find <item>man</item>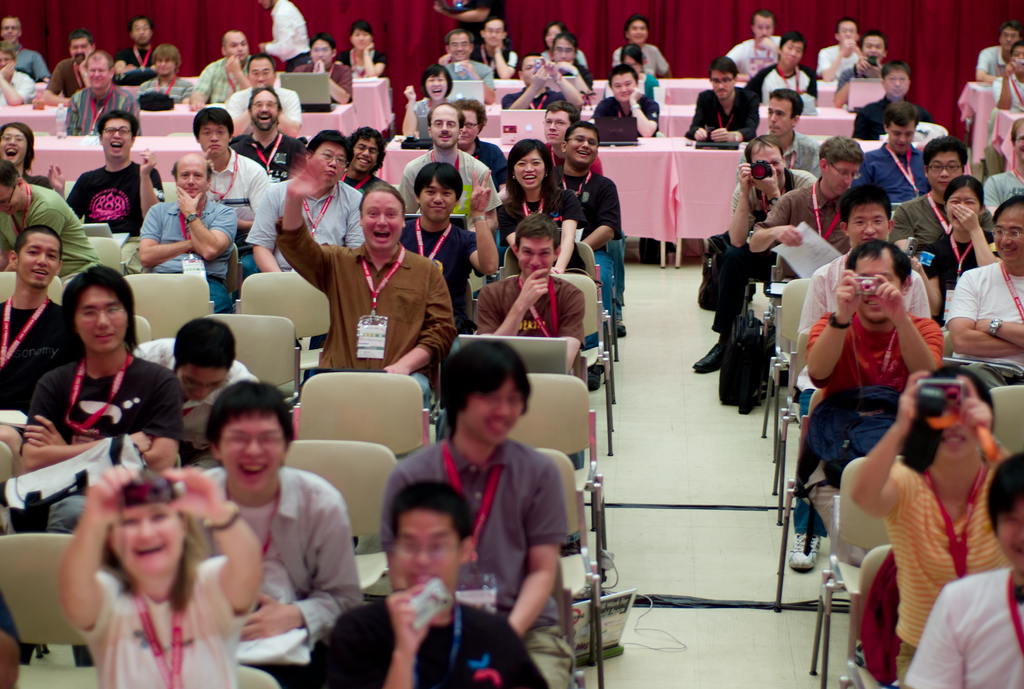
[x1=593, y1=63, x2=661, y2=265]
